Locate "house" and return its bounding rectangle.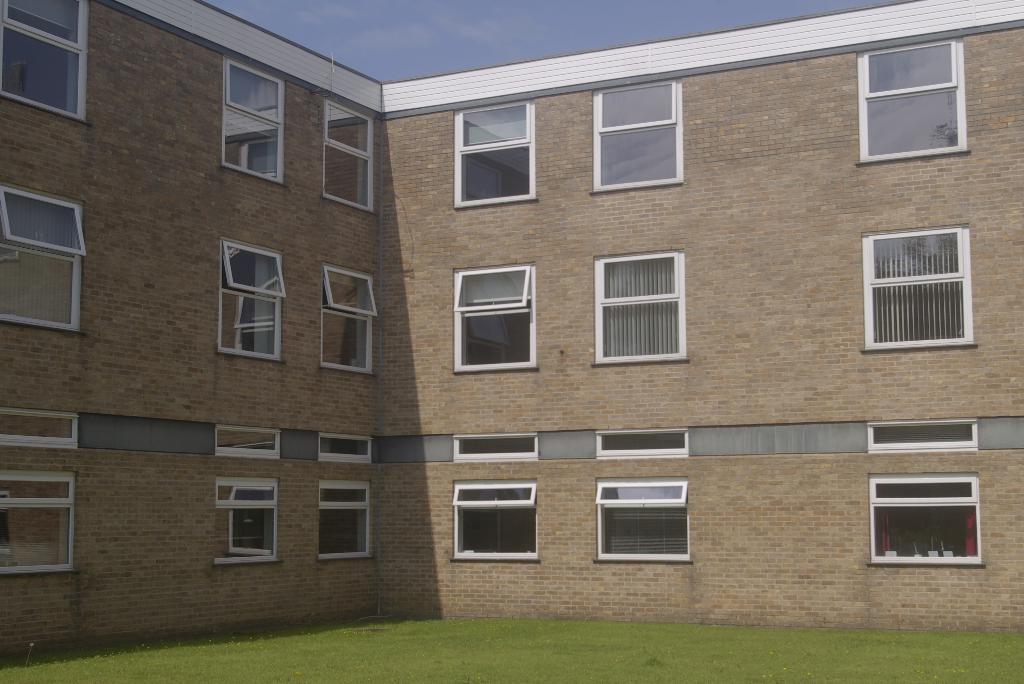
8,0,1023,667.
